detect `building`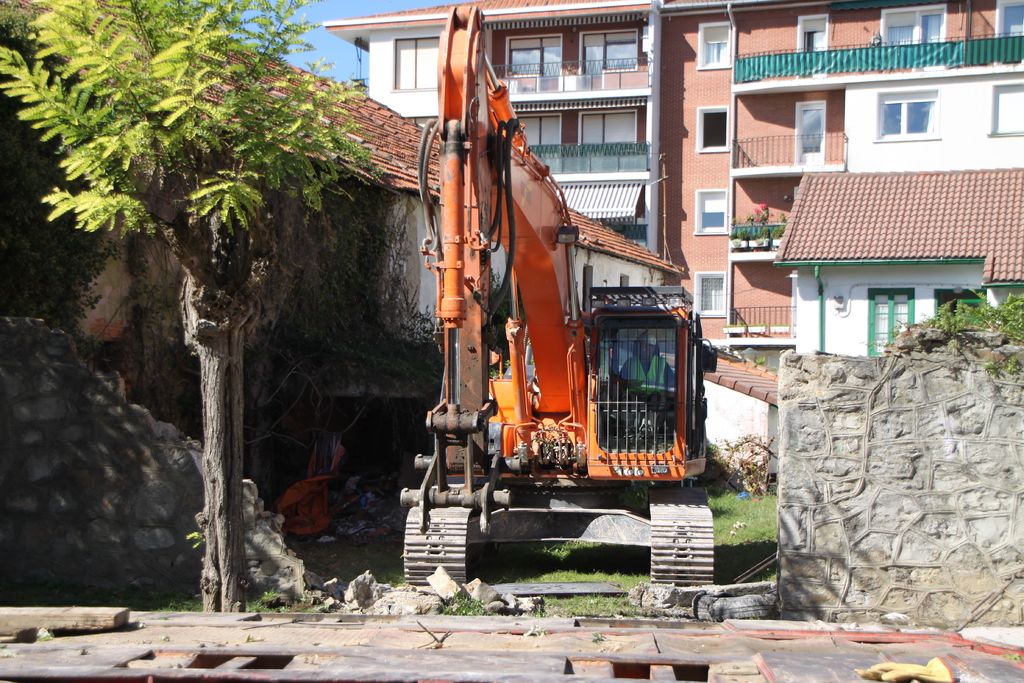
(left=306, top=0, right=1022, bottom=378)
